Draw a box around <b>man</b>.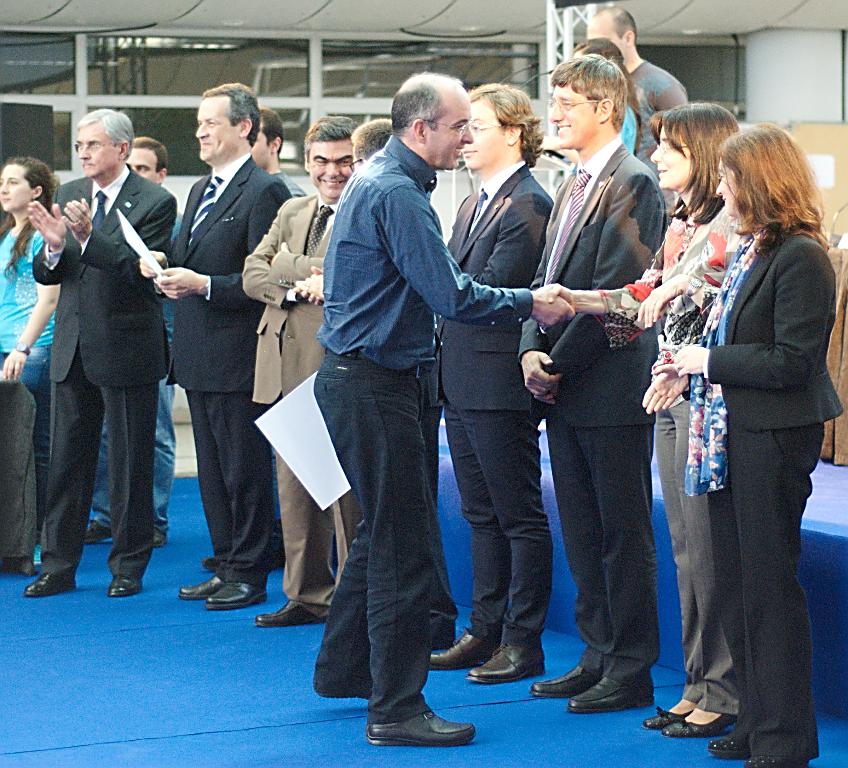
detection(302, 67, 493, 767).
